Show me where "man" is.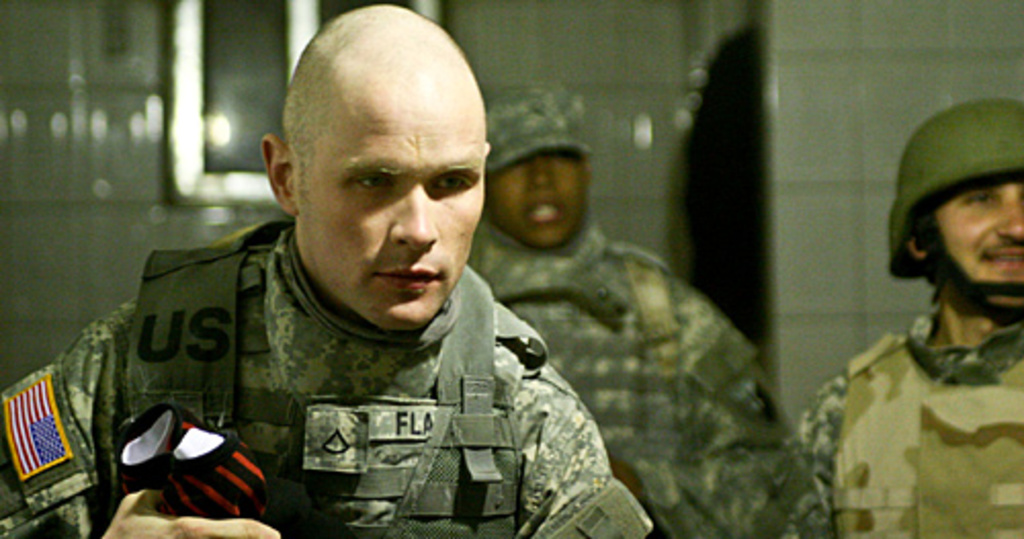
"man" is at [left=797, top=98, right=1022, bottom=537].
